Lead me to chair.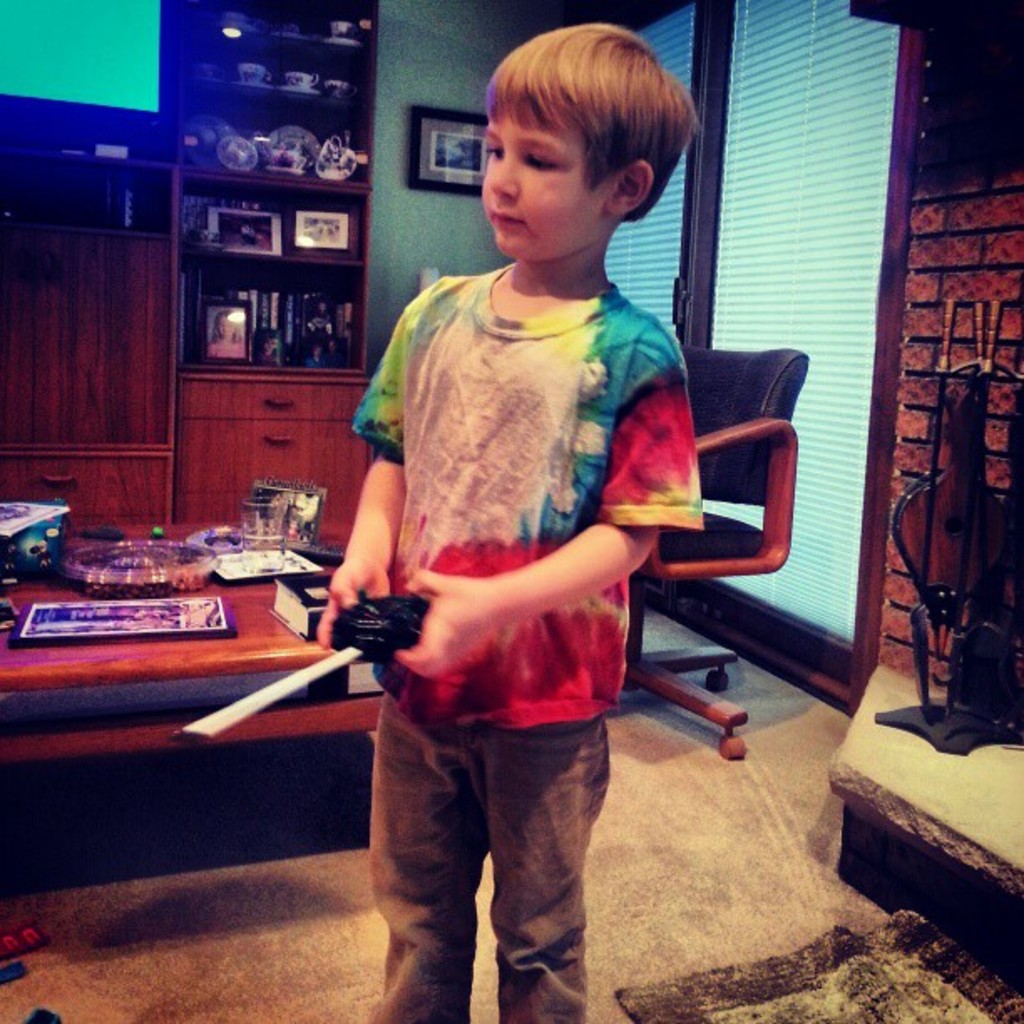
Lead to bbox(631, 346, 790, 761).
